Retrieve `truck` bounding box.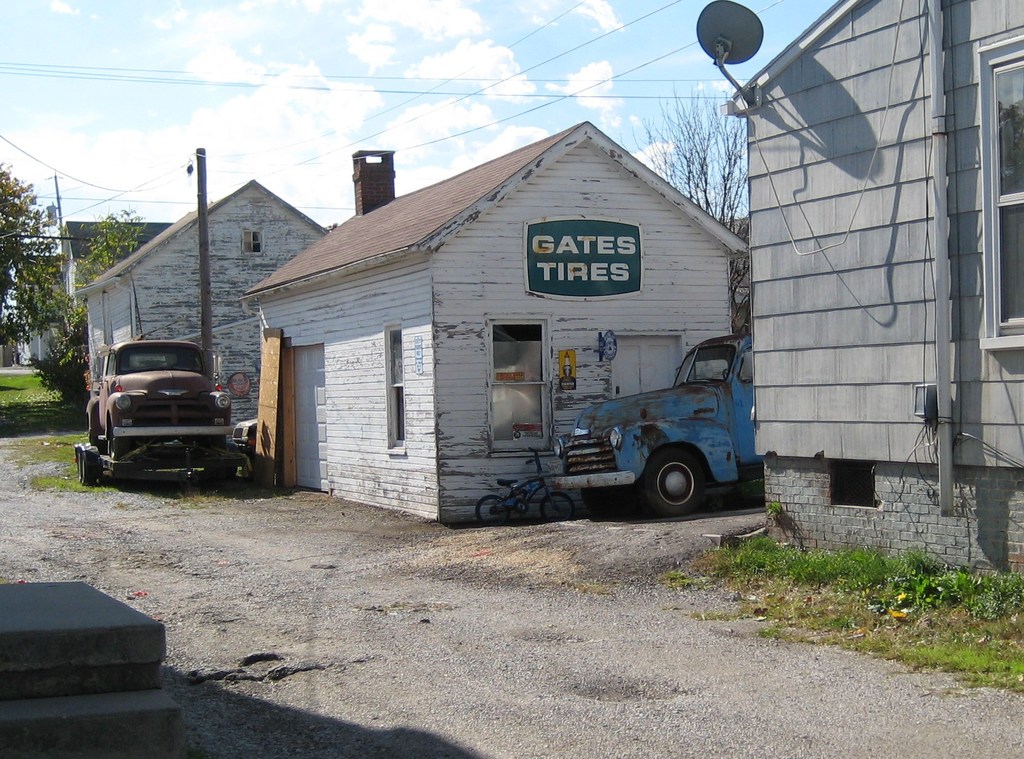
Bounding box: rect(557, 341, 755, 520).
